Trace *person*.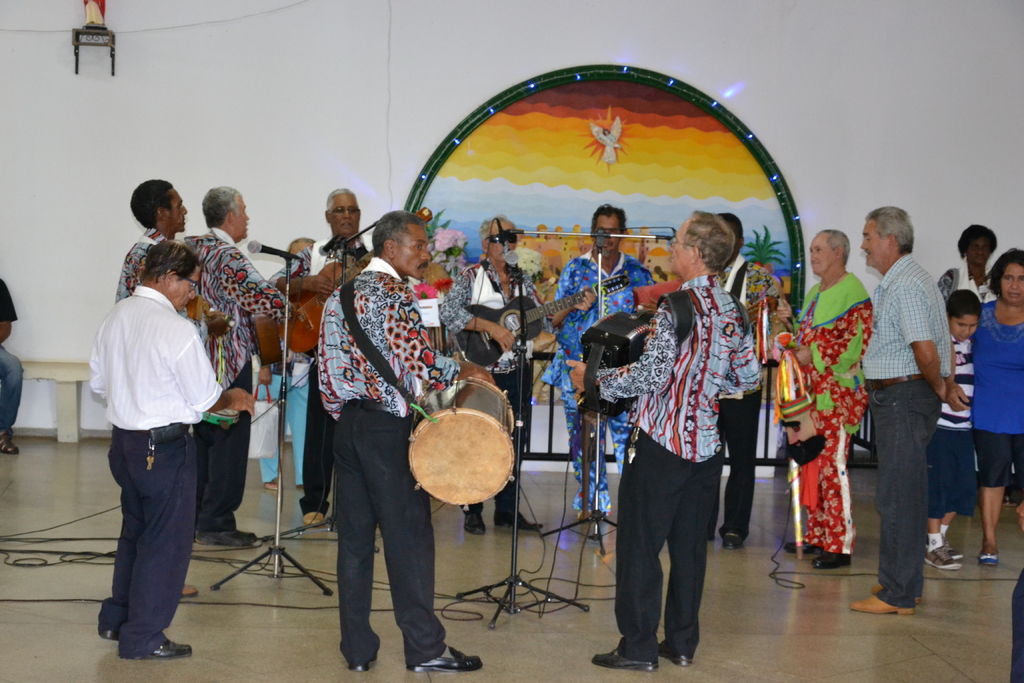
Traced to [x1=942, y1=219, x2=993, y2=315].
